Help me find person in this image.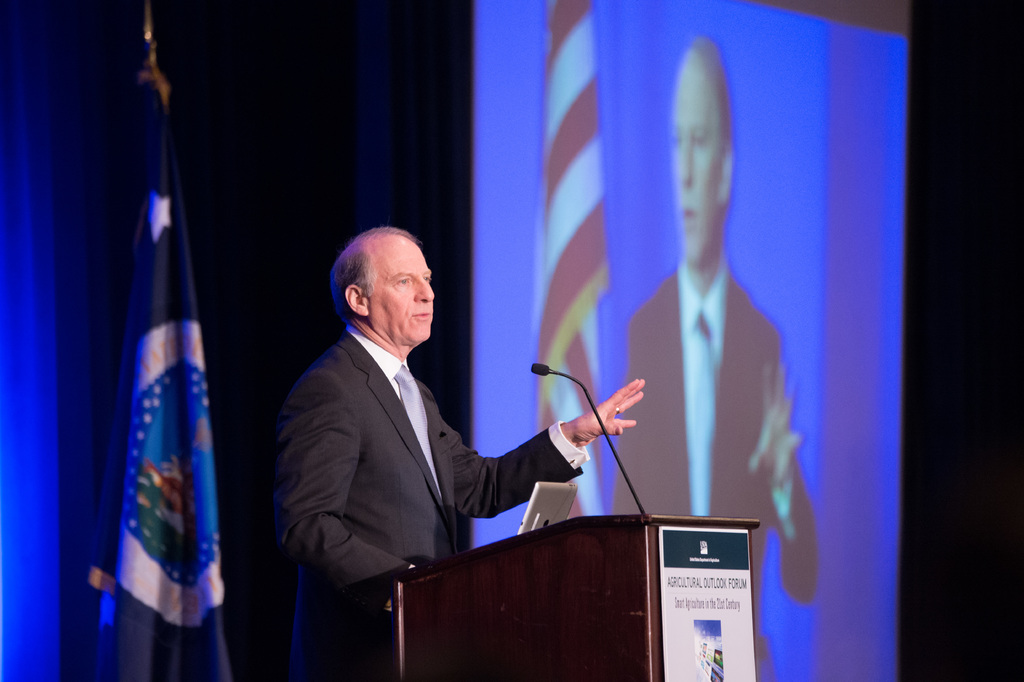
Found it: Rect(291, 223, 648, 681).
